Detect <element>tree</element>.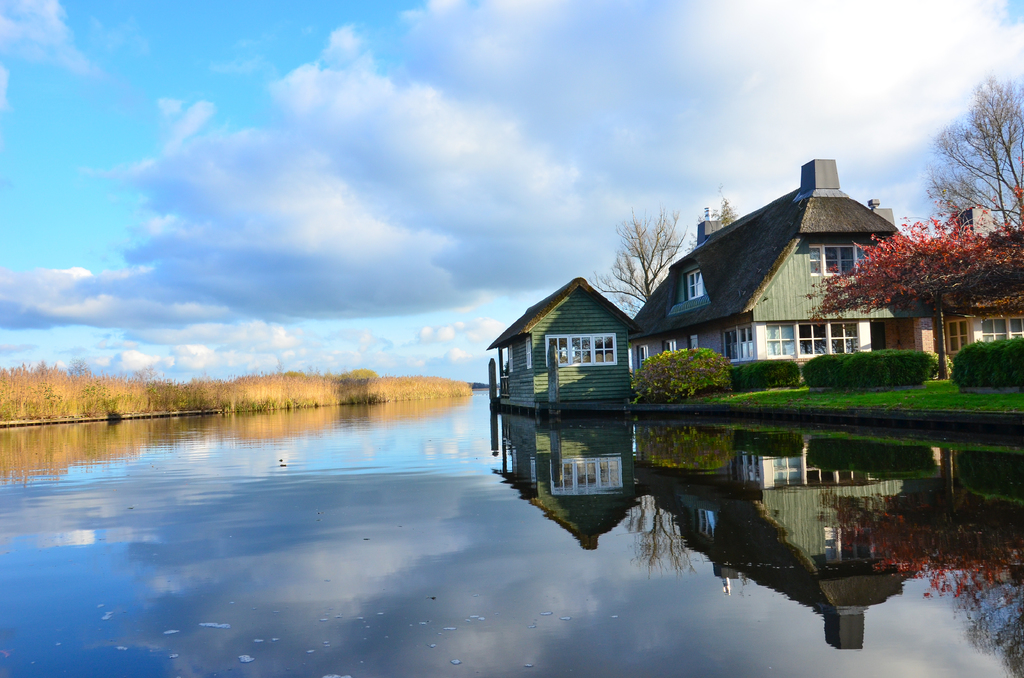
Detected at 594, 208, 683, 319.
